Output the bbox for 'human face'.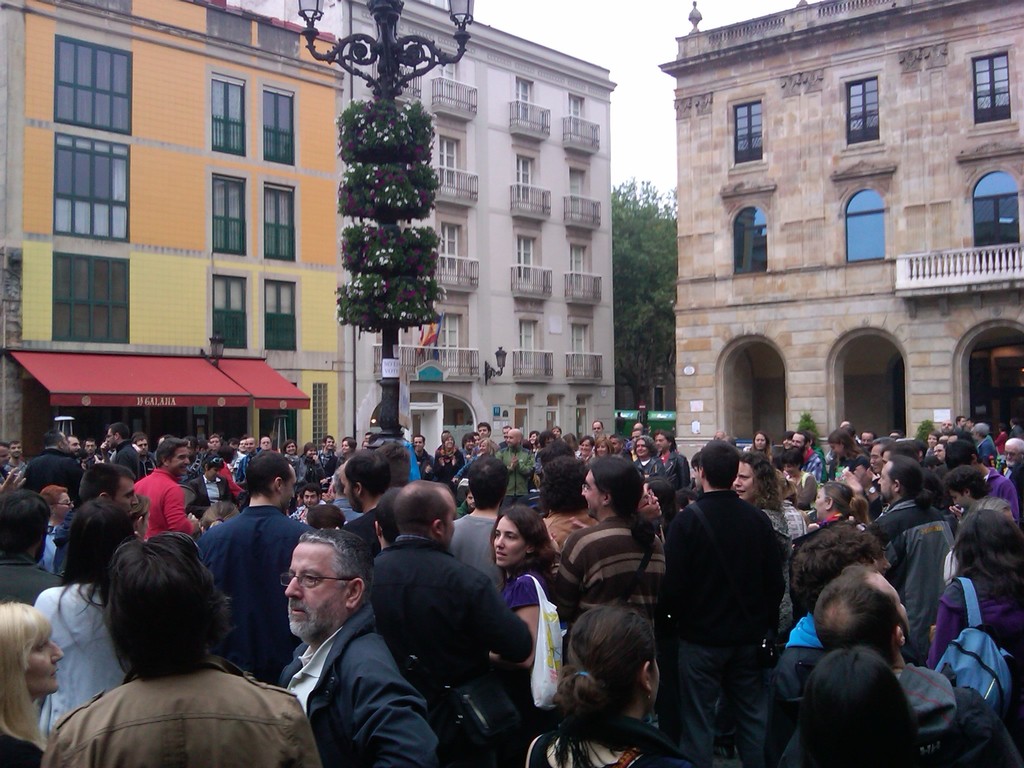
Rect(732, 461, 756, 502).
